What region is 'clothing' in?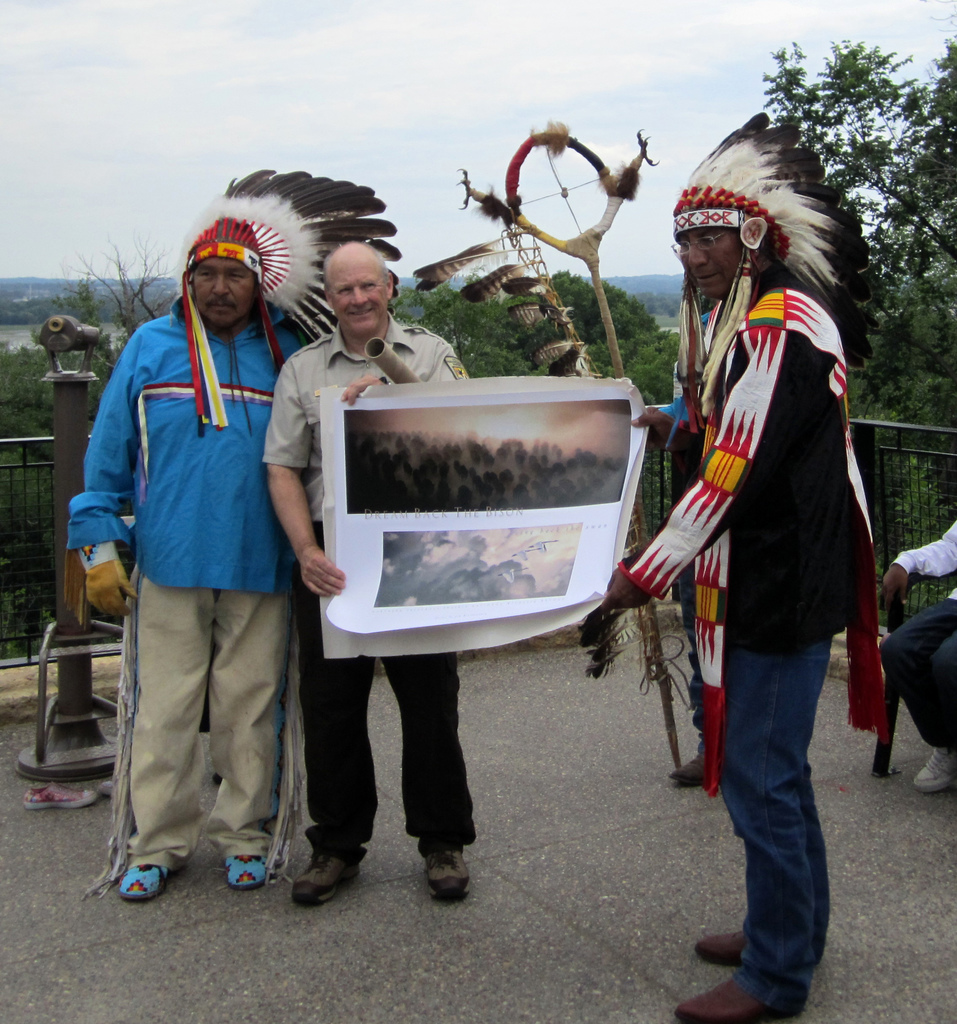
[x1=65, y1=294, x2=319, y2=870].
